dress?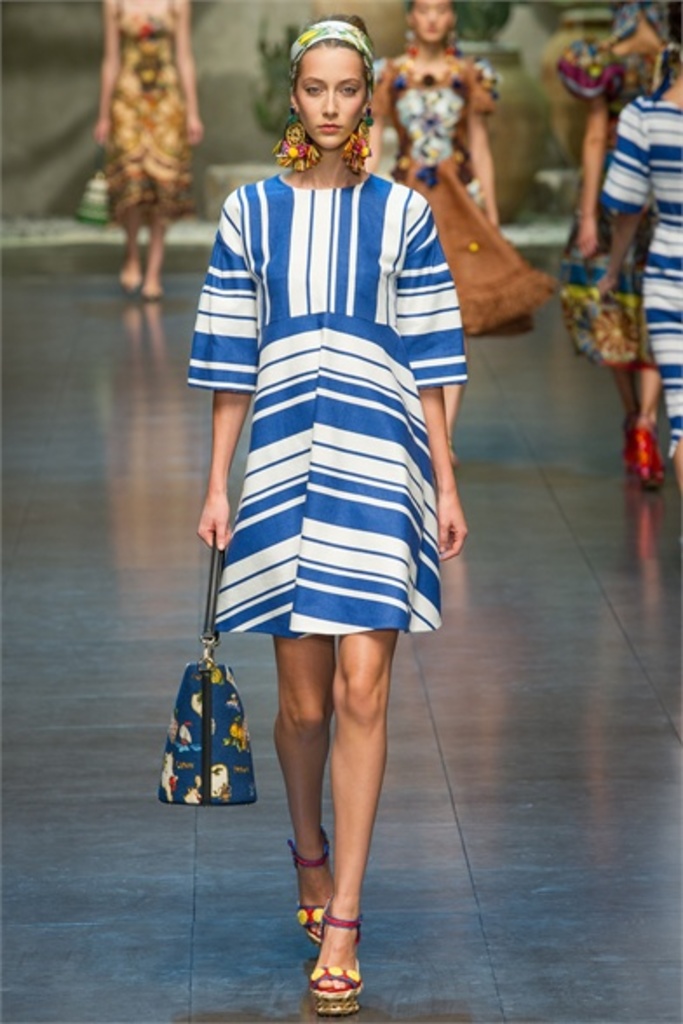
[left=110, top=0, right=188, bottom=214]
